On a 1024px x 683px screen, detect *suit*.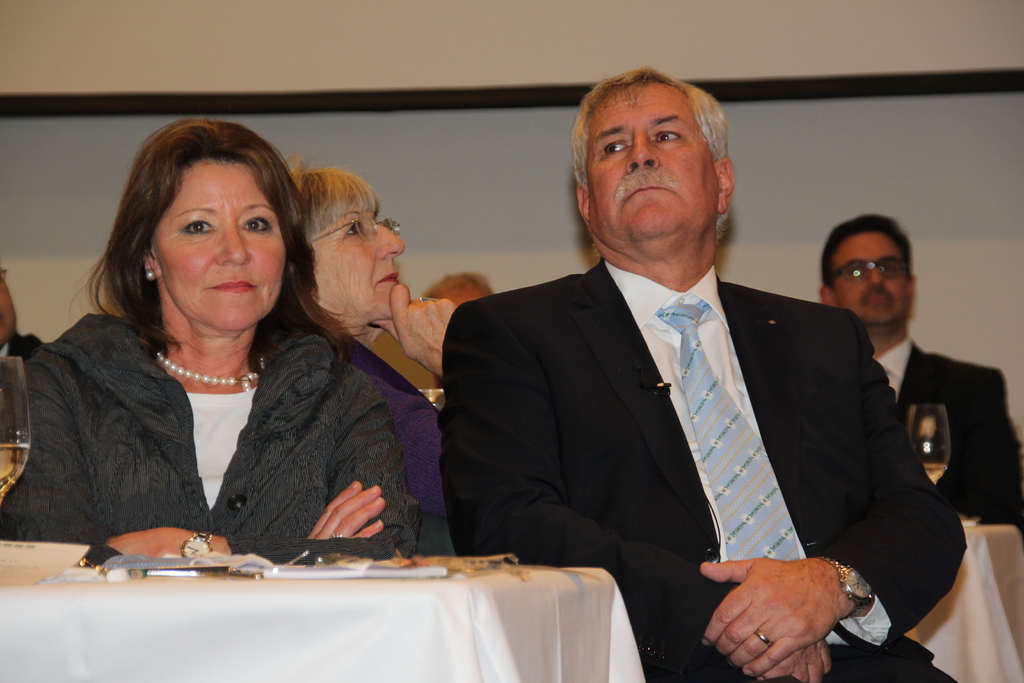
bbox(436, 163, 955, 633).
